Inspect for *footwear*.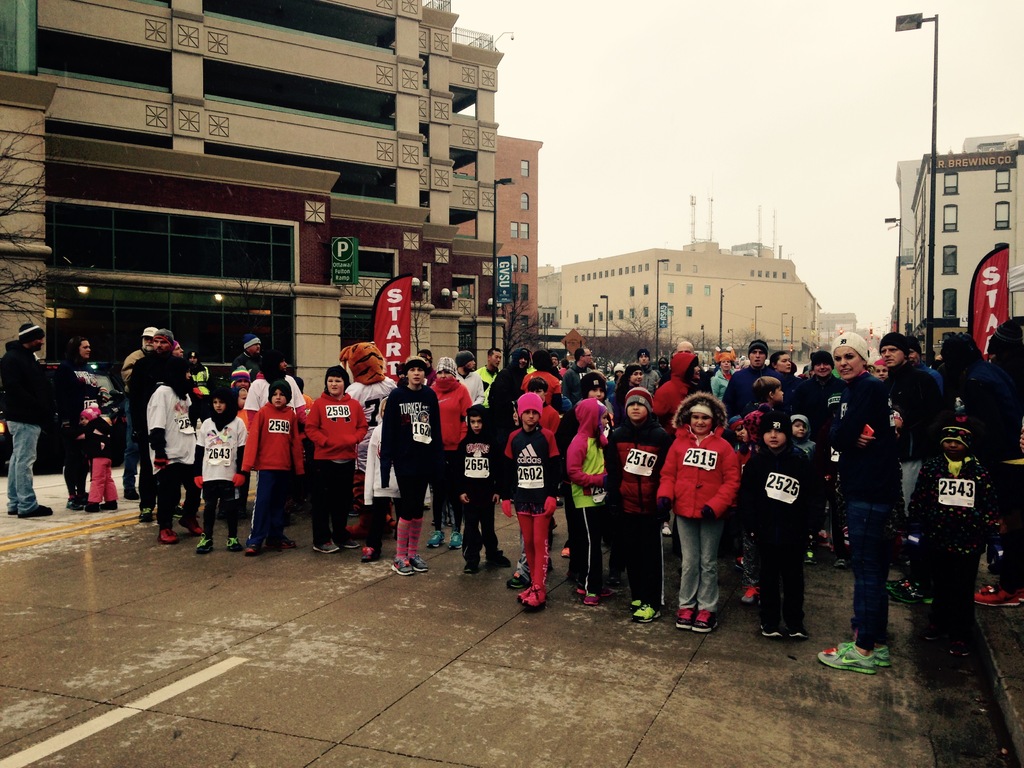
Inspection: 67:497:79:508.
